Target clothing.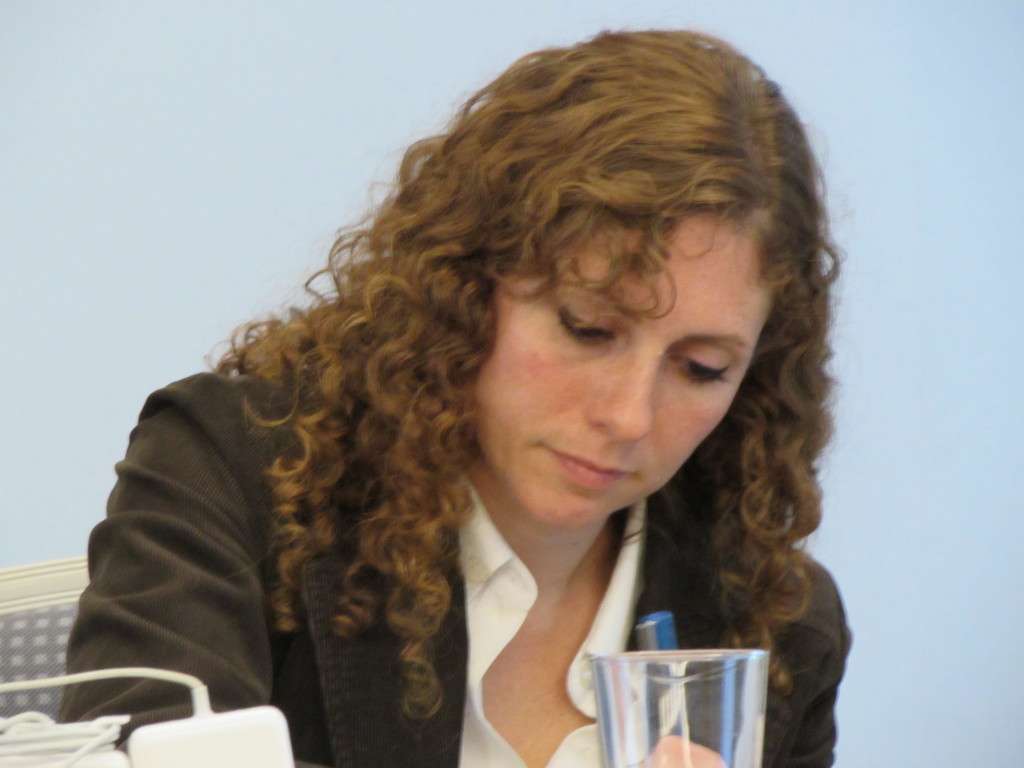
Target region: Rect(59, 368, 858, 764).
